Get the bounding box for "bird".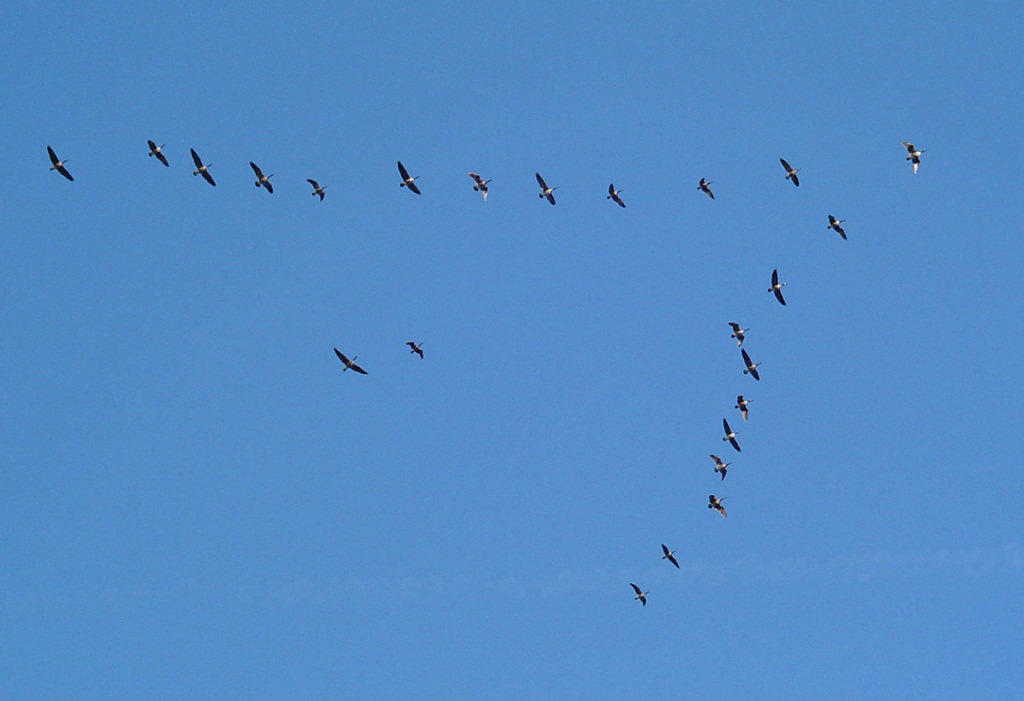
bbox(399, 160, 420, 195).
